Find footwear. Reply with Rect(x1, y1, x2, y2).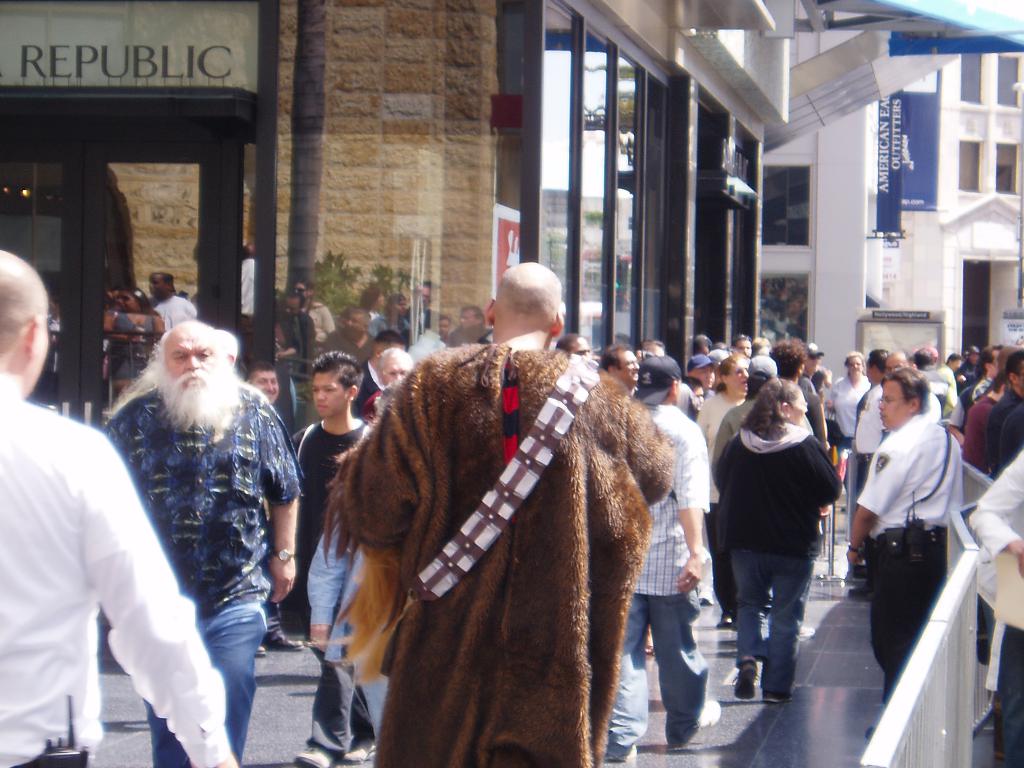
Rect(252, 646, 268, 658).
